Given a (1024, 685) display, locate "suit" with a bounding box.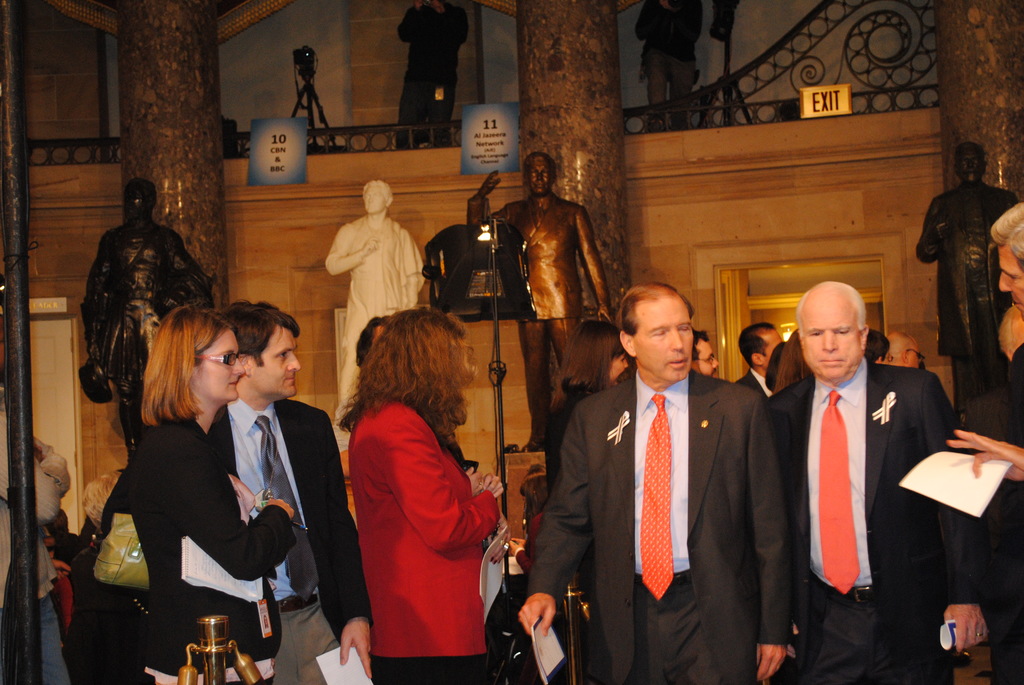
Located: (left=120, top=414, right=294, bottom=677).
